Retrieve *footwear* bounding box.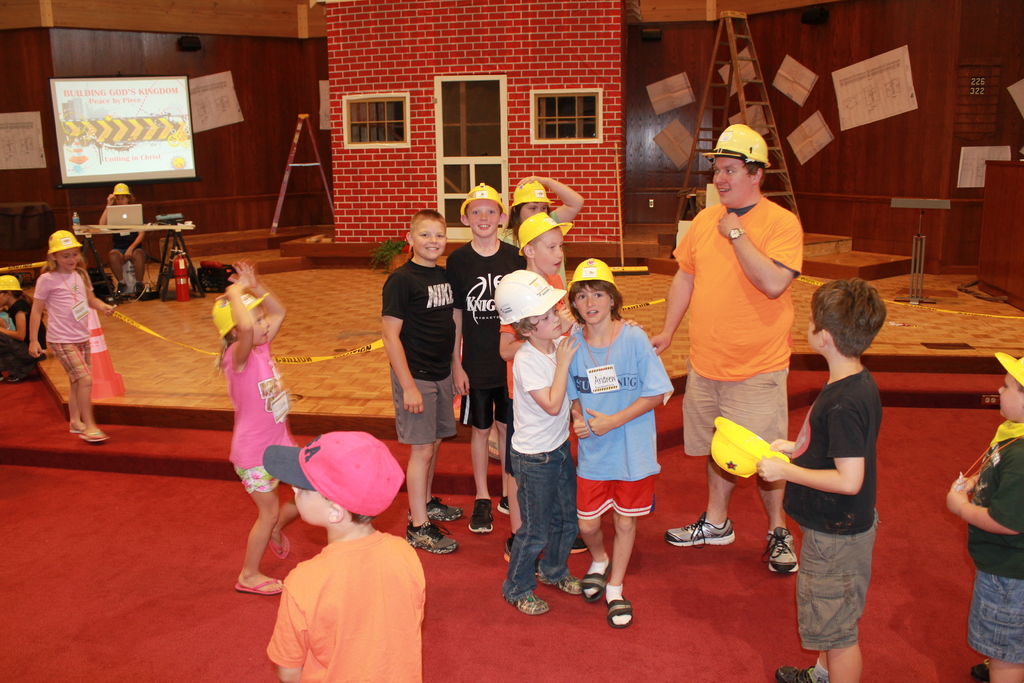
Bounding box: [left=542, top=572, right=583, bottom=594].
